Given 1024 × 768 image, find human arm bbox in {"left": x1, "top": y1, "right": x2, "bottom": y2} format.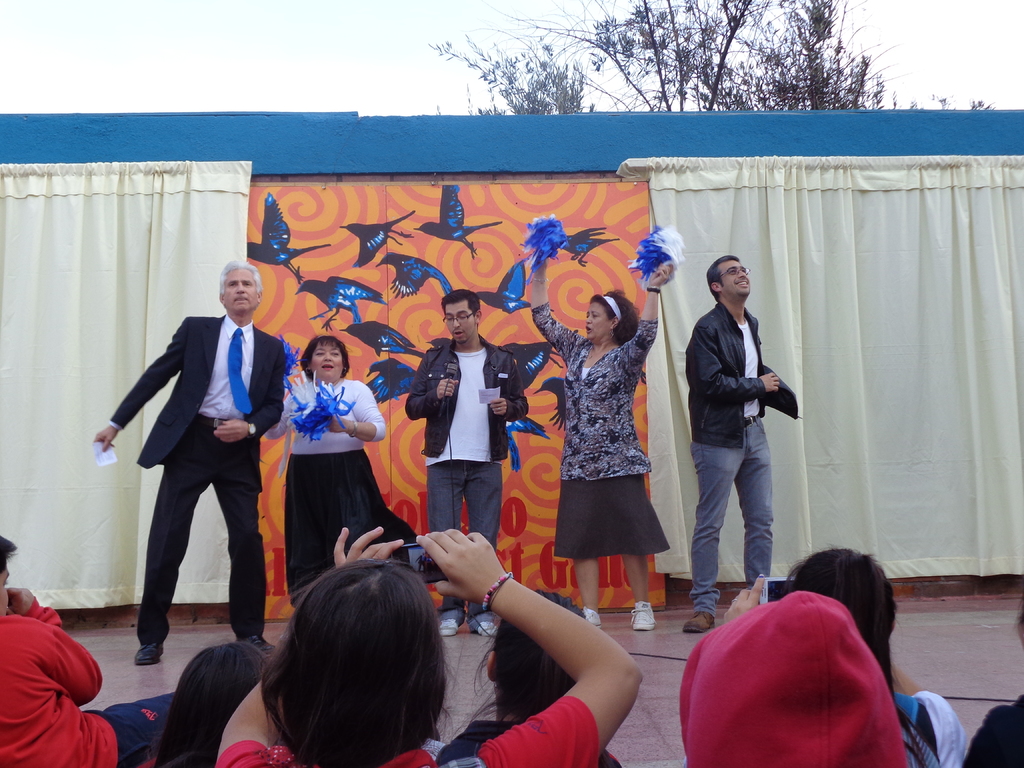
{"left": 403, "top": 351, "right": 461, "bottom": 426}.
